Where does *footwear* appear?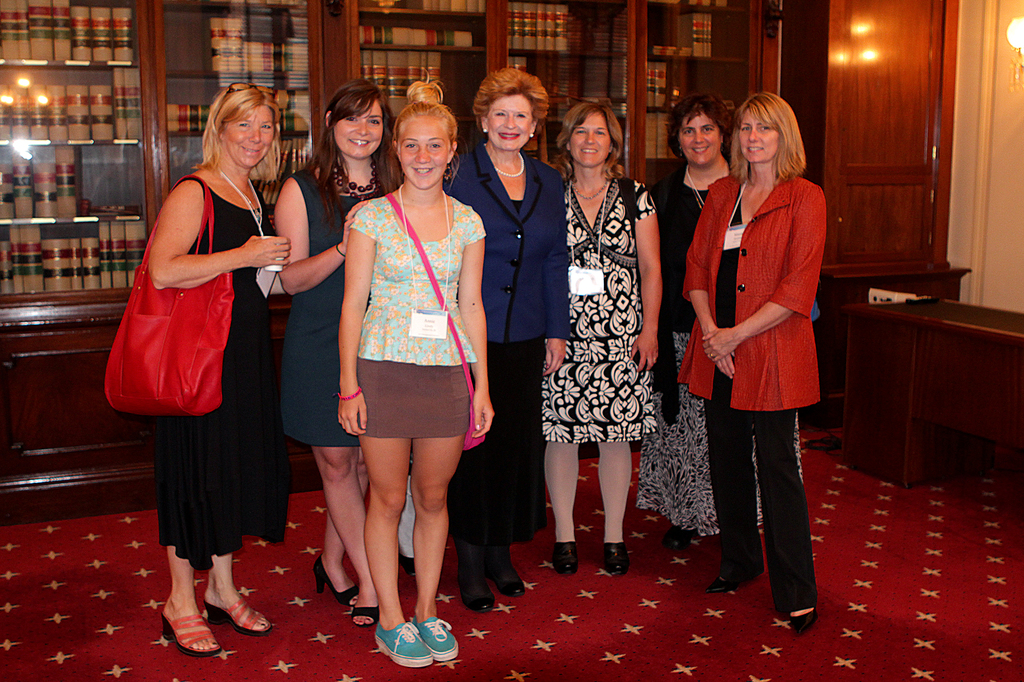
Appears at locate(408, 611, 457, 661).
